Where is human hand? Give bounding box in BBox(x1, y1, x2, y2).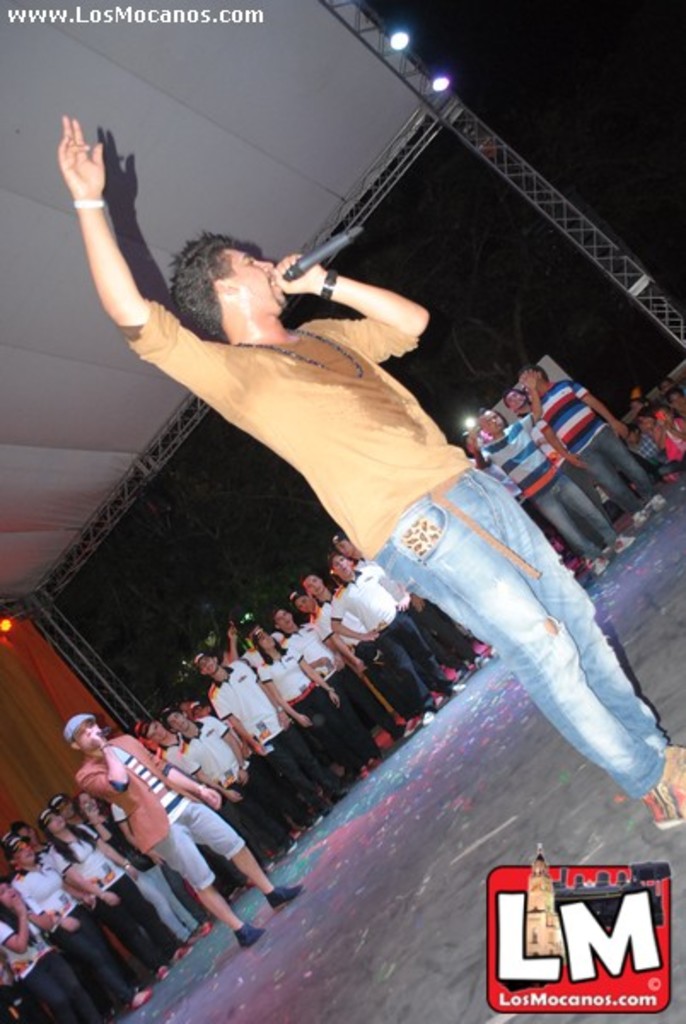
BBox(294, 712, 314, 729).
